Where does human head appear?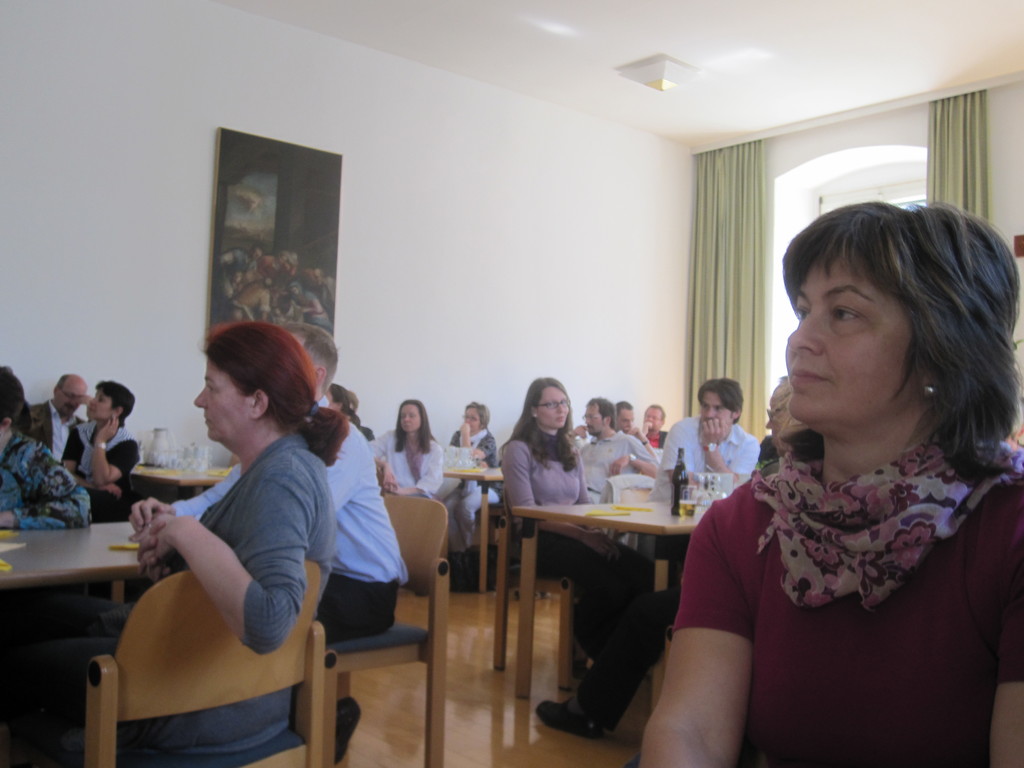
Appears at 284,278,305,298.
